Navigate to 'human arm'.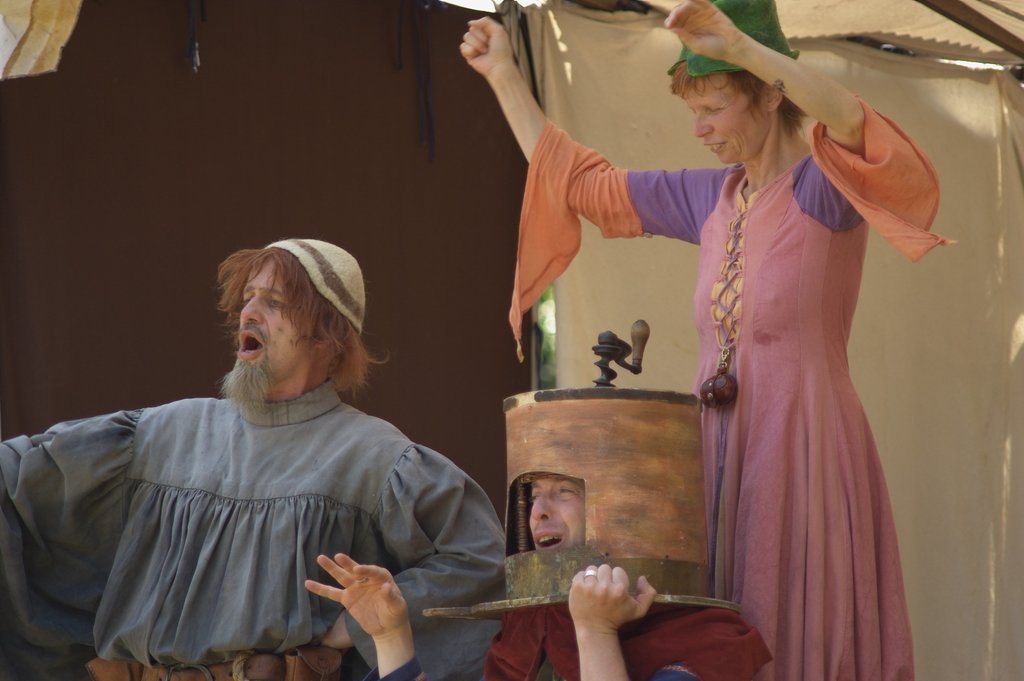
Navigation target: Rect(317, 438, 520, 662).
